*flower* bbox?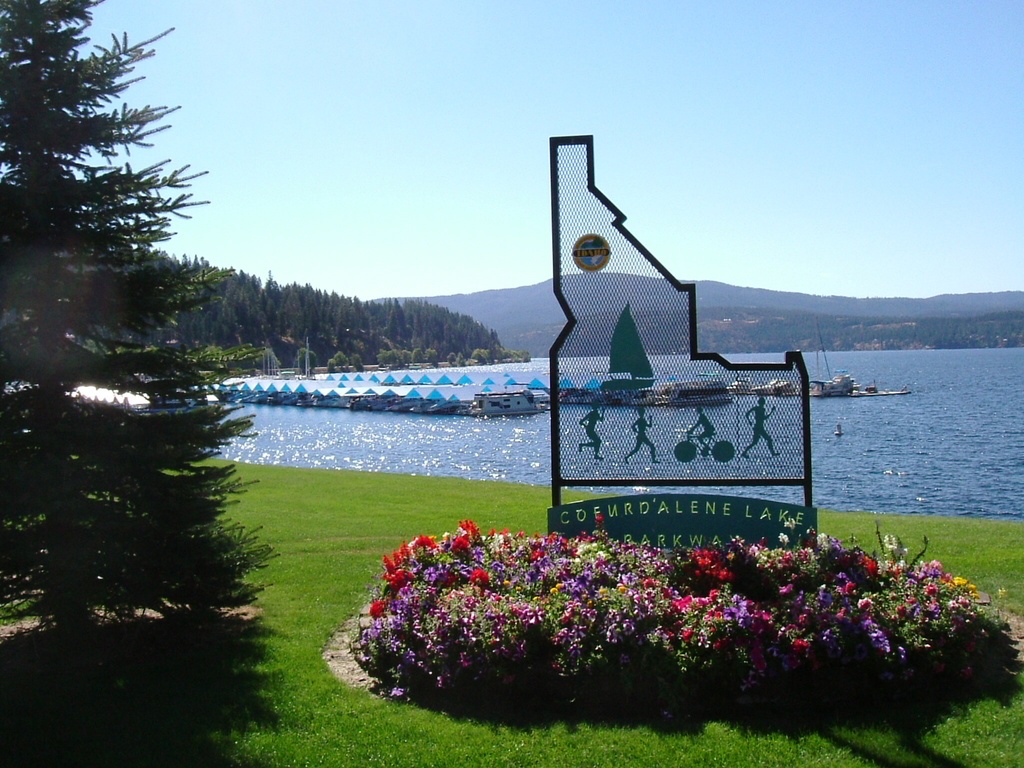
[408,533,435,554]
